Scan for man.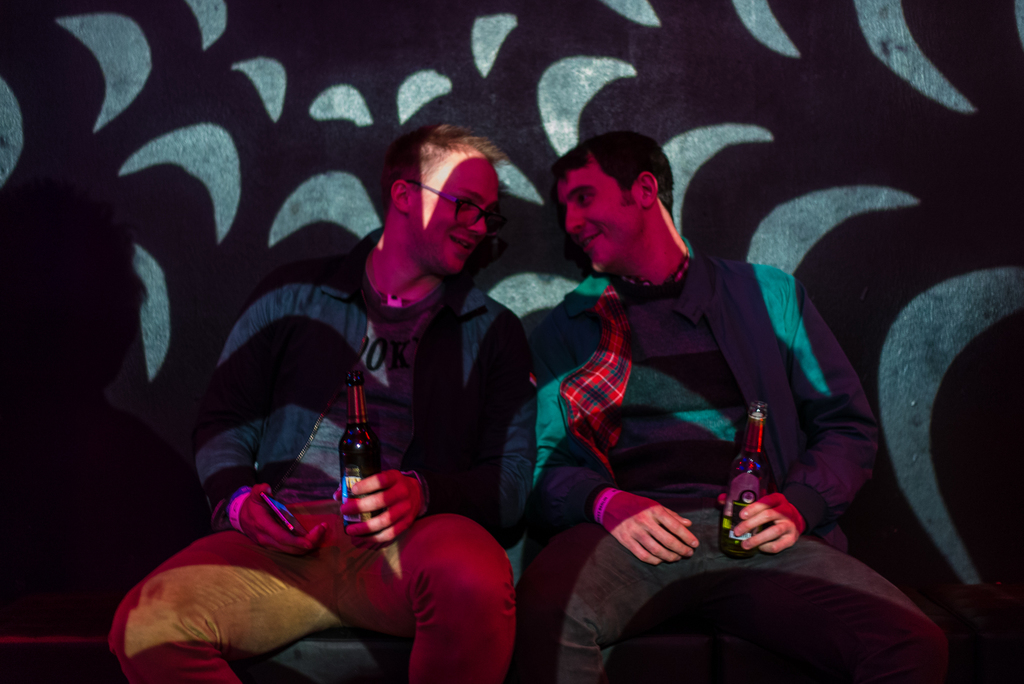
Scan result: {"left": 520, "top": 131, "right": 954, "bottom": 683}.
